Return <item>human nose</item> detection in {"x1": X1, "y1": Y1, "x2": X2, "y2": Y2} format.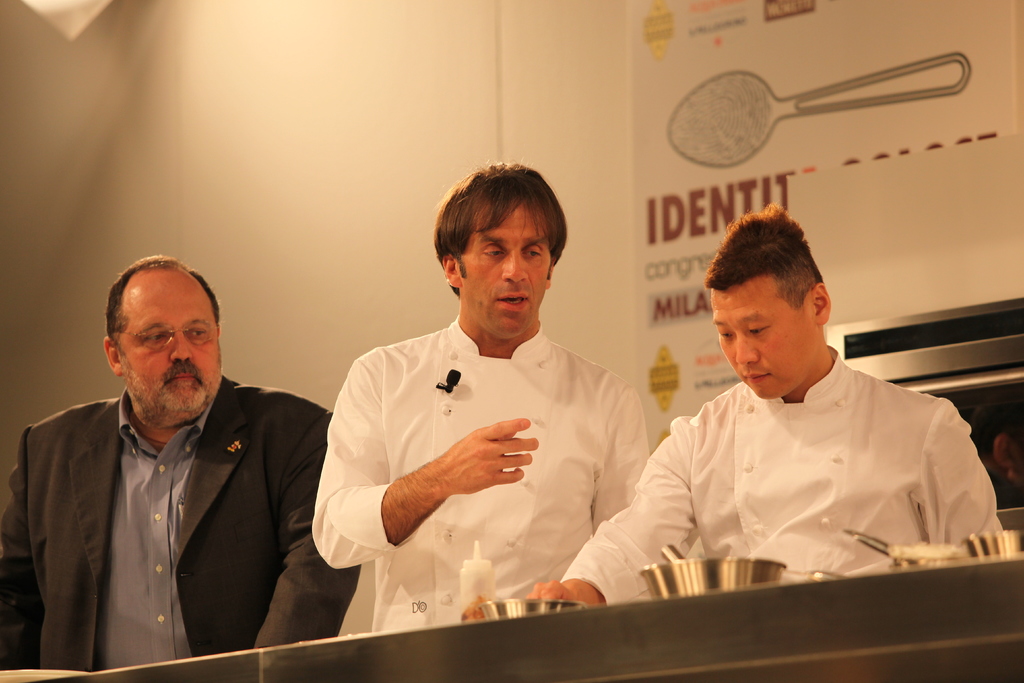
{"x1": 499, "y1": 253, "x2": 530, "y2": 283}.
